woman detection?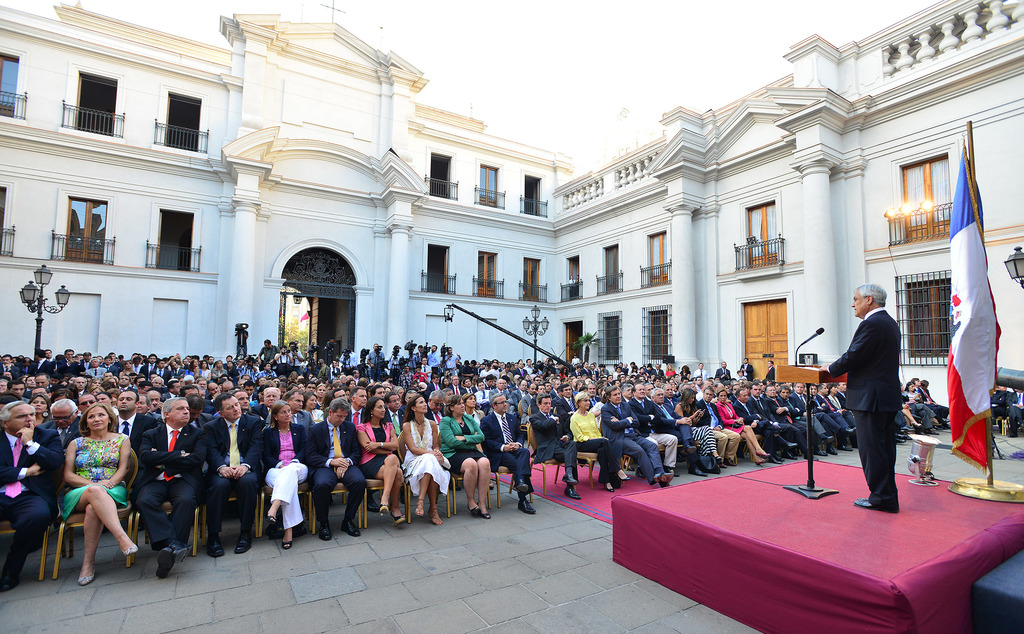
x1=48, y1=395, x2=131, y2=588
